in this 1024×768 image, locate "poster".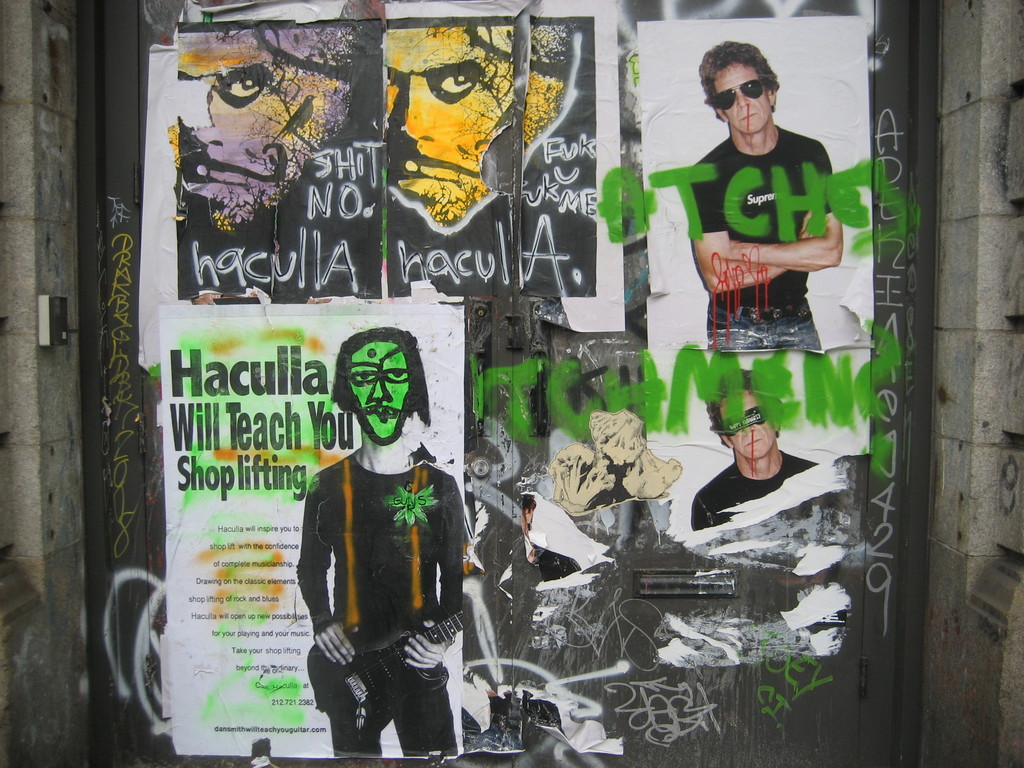
Bounding box: Rect(383, 0, 525, 297).
